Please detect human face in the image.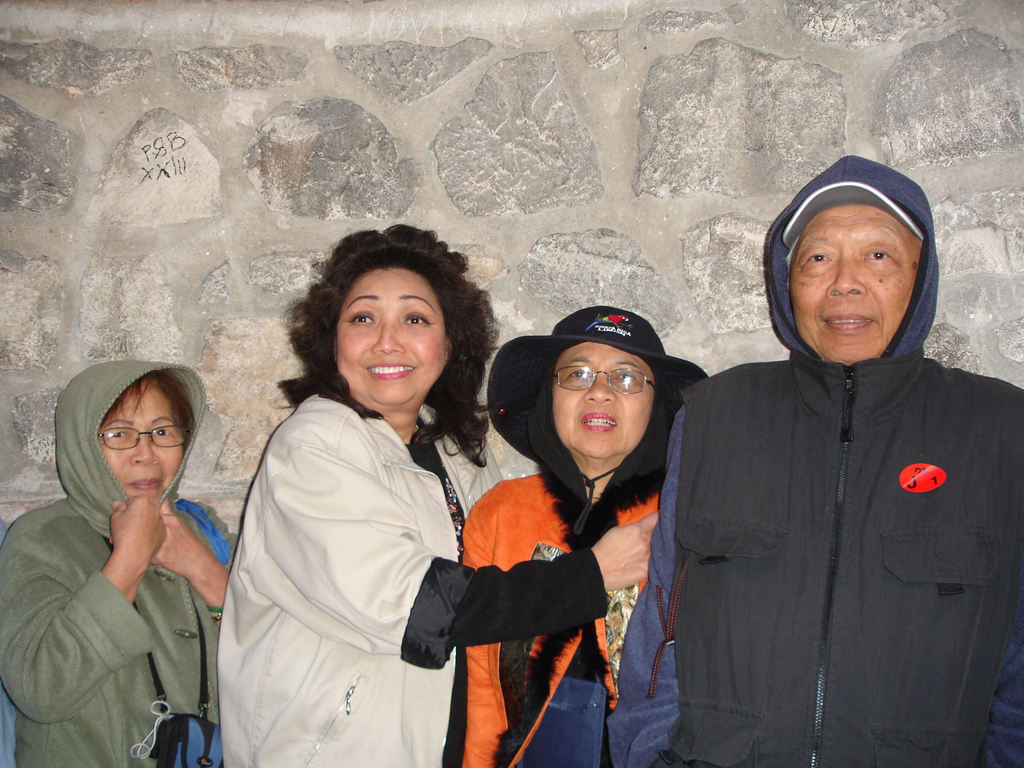
bbox(554, 344, 664, 458).
